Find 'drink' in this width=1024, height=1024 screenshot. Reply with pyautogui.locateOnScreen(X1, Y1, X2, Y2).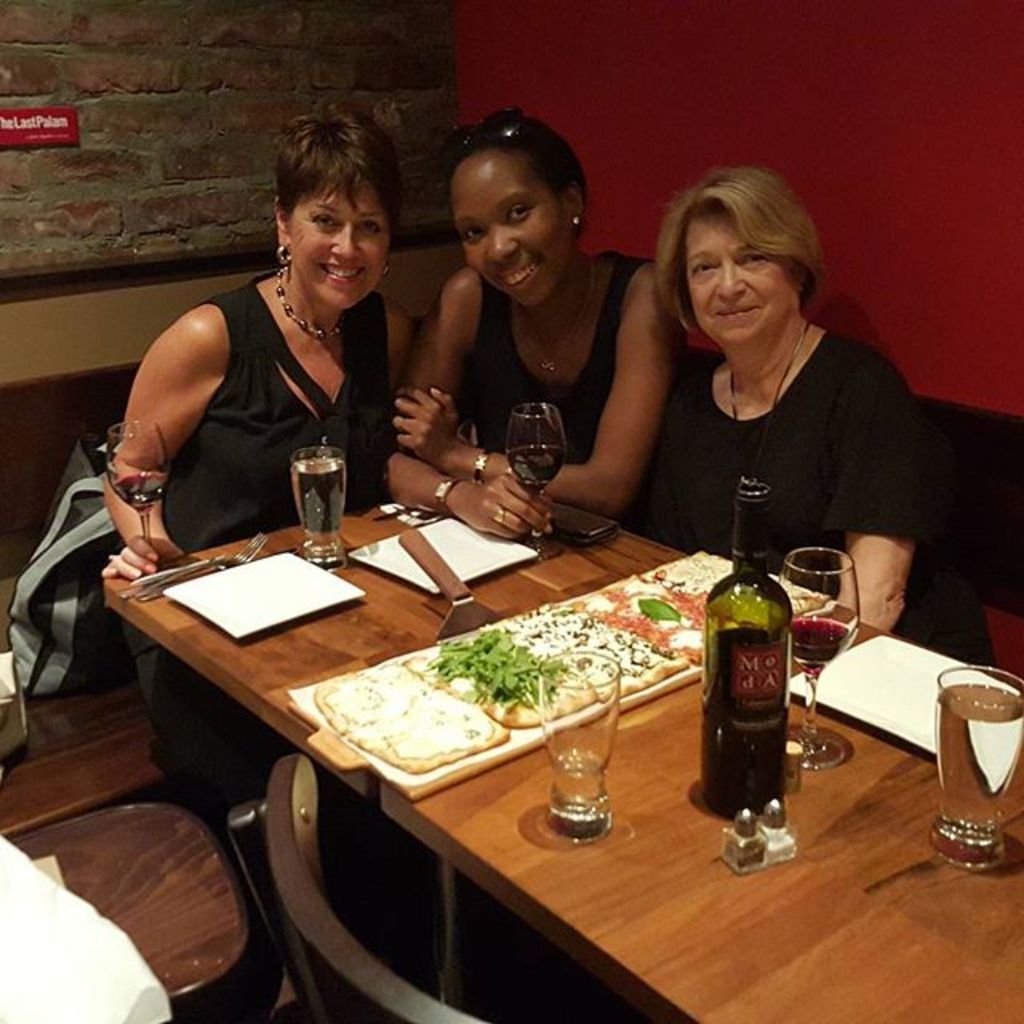
pyautogui.locateOnScreen(509, 448, 566, 494).
